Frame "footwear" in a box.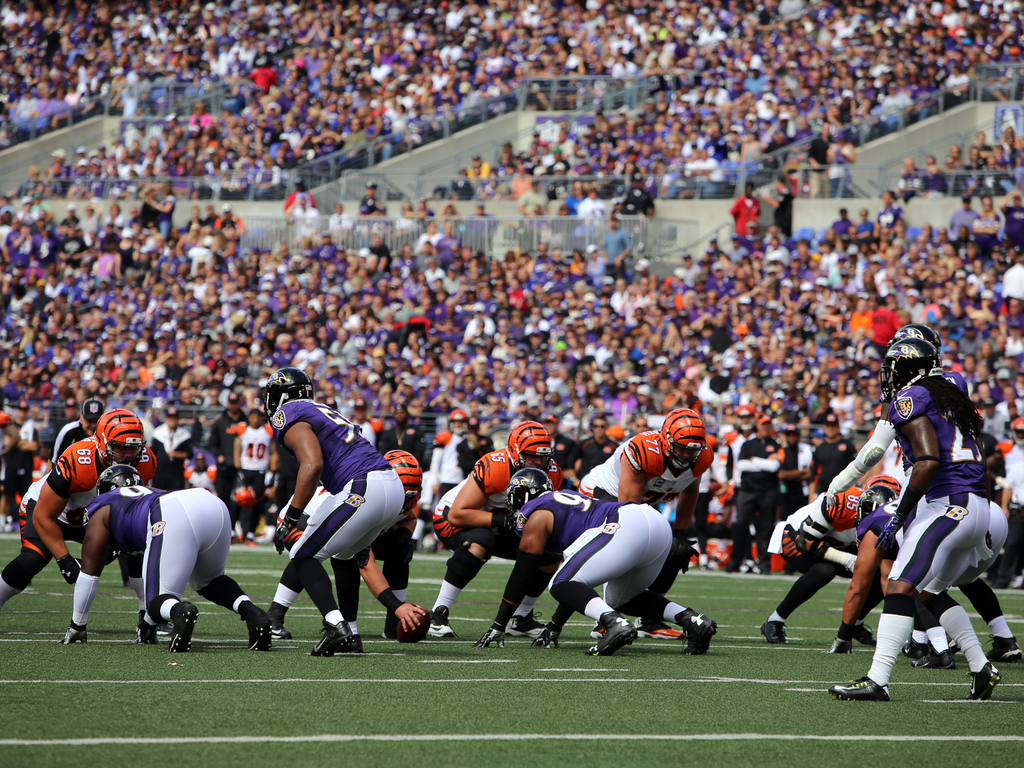
pyautogui.locateOnScreen(262, 605, 295, 638).
